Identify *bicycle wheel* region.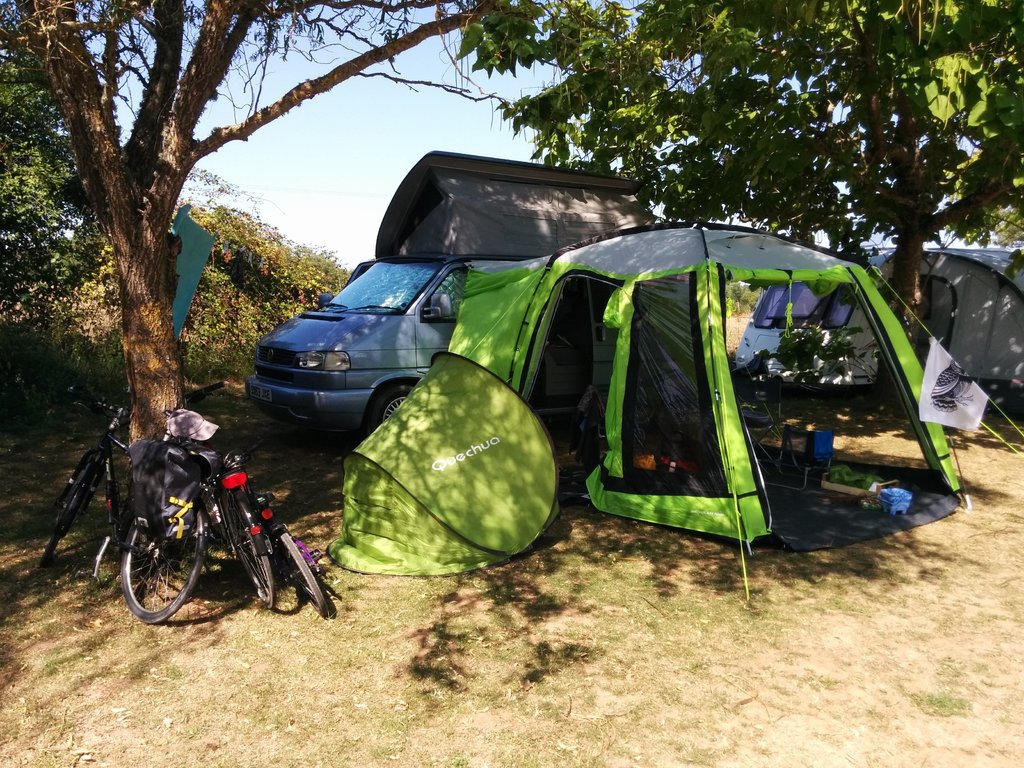
Region: <box>222,490,273,611</box>.
